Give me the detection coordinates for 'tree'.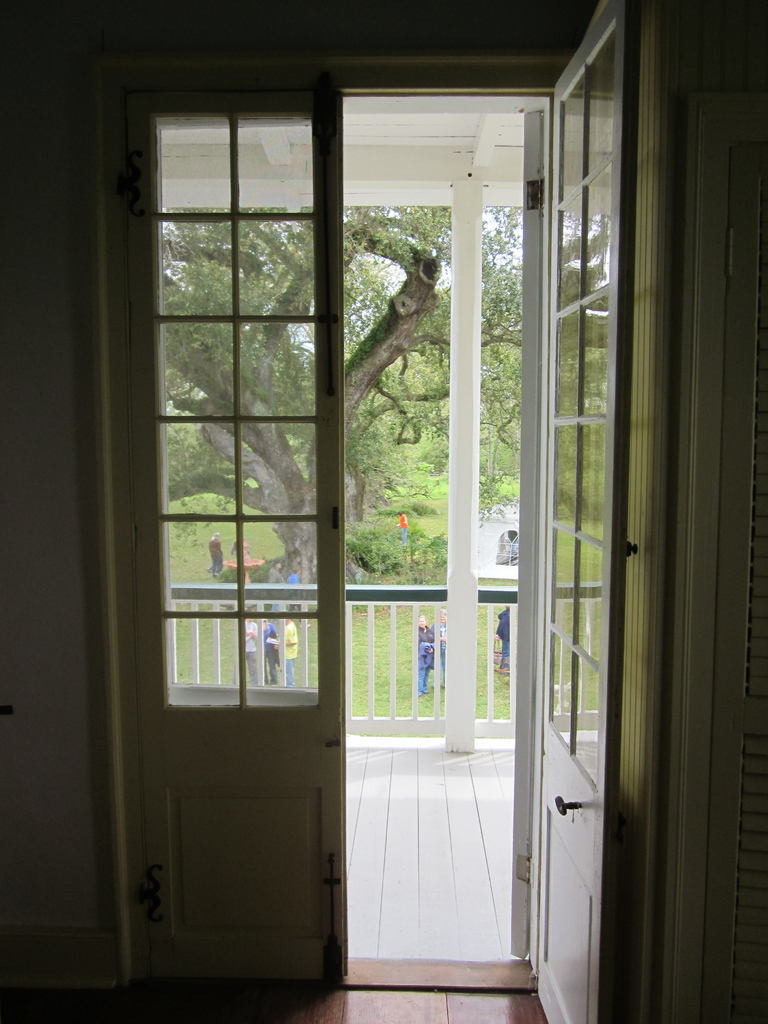
box=[154, 197, 523, 591].
